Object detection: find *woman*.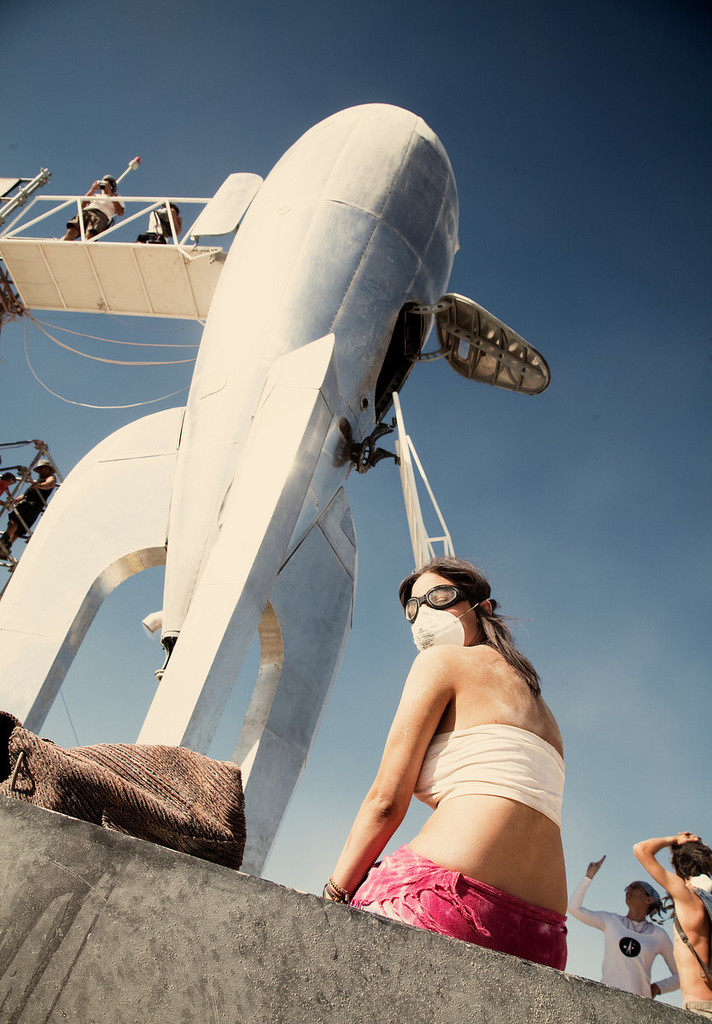
(x1=325, y1=515, x2=582, y2=949).
